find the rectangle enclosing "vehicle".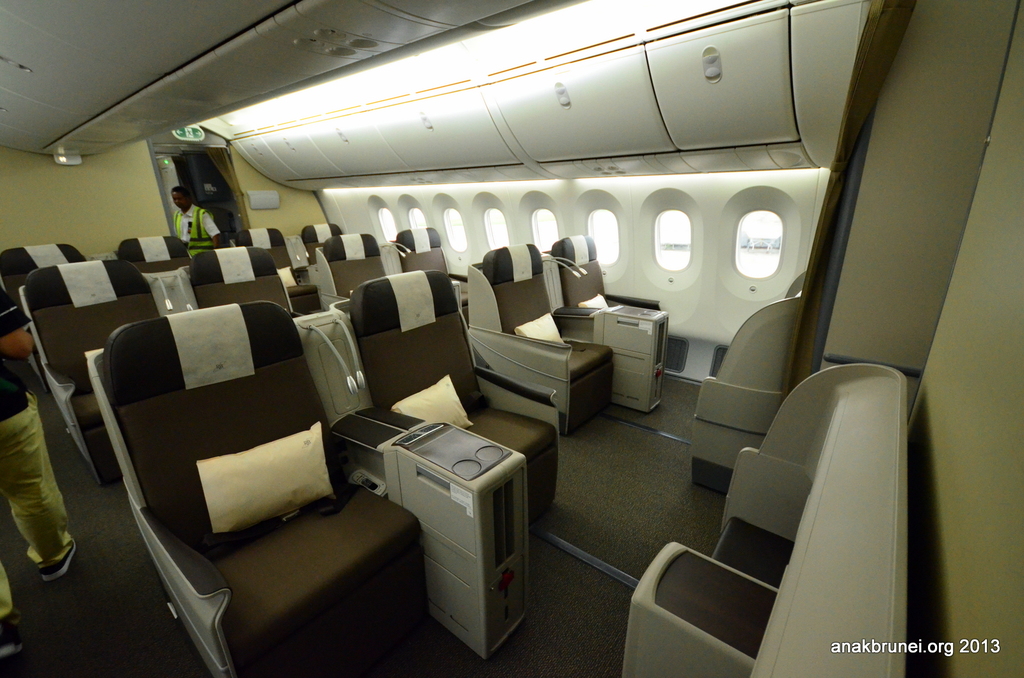
<box>0,0,1023,677</box>.
